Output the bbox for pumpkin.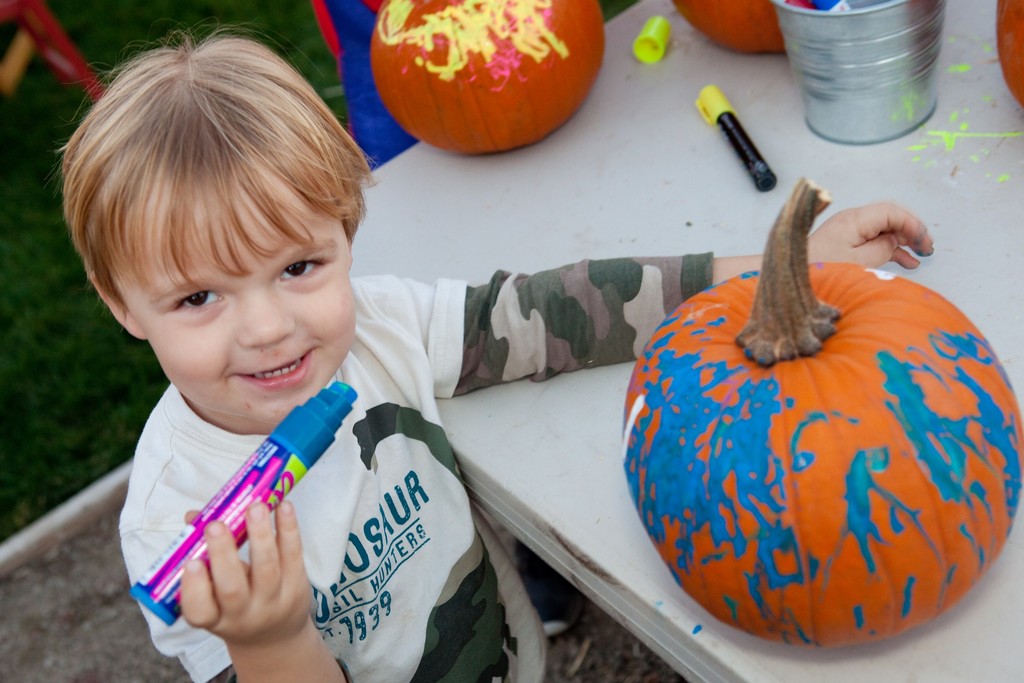
627/214/1014/649.
